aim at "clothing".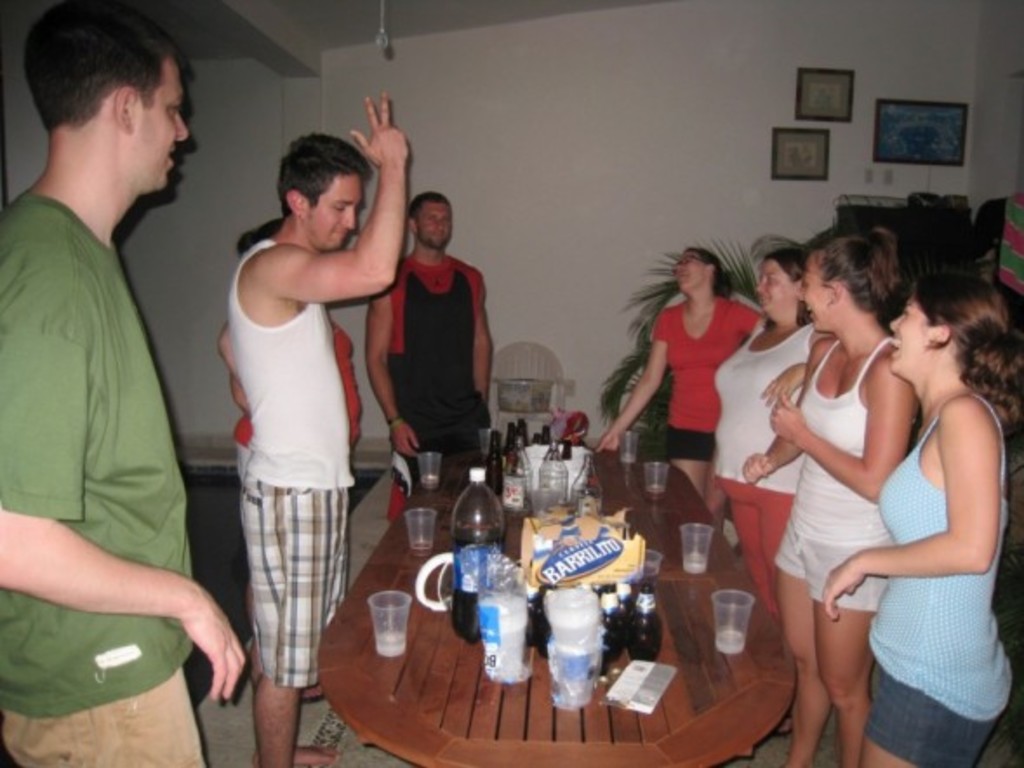
Aimed at [0,184,200,766].
